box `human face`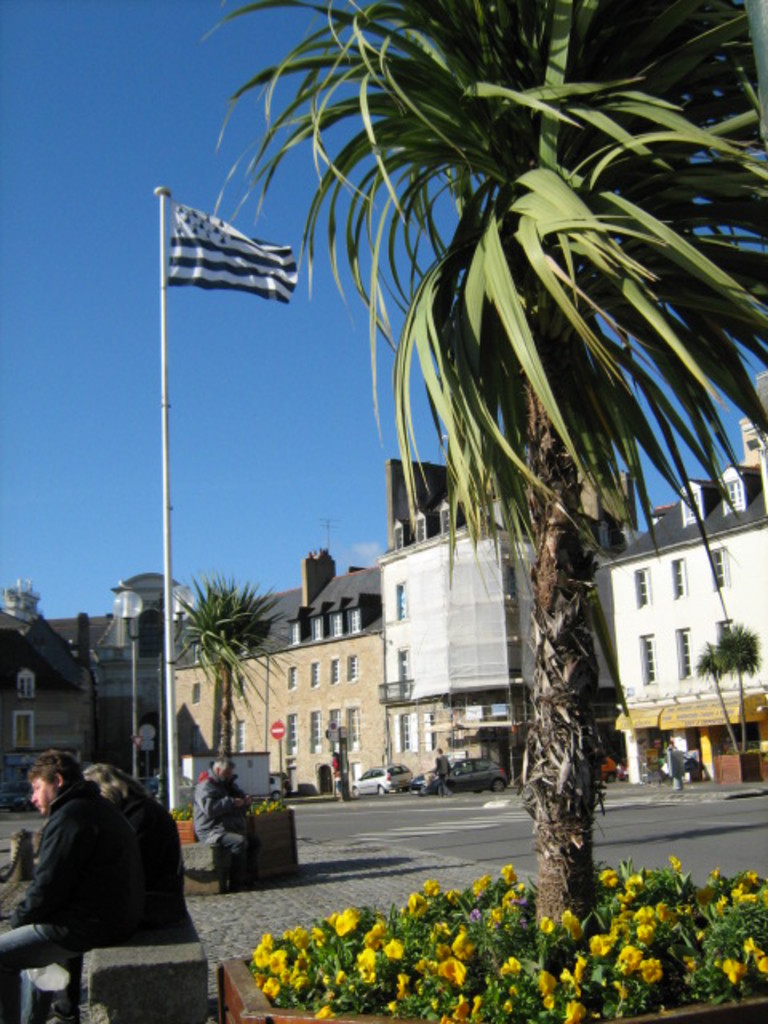
crop(27, 773, 58, 814)
